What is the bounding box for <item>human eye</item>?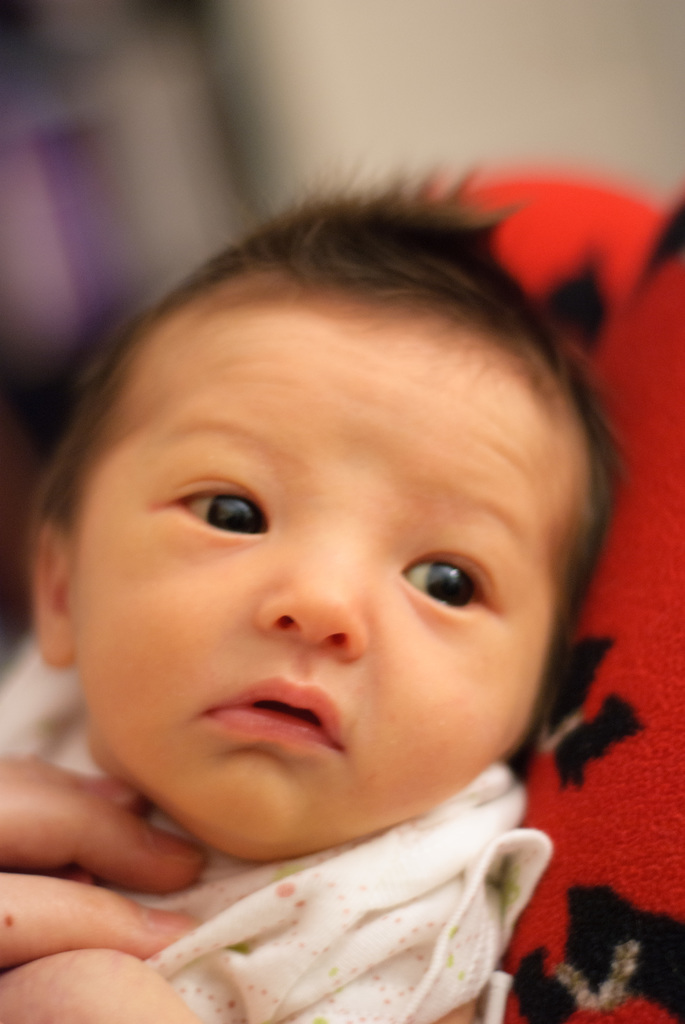
Rect(150, 485, 276, 540).
